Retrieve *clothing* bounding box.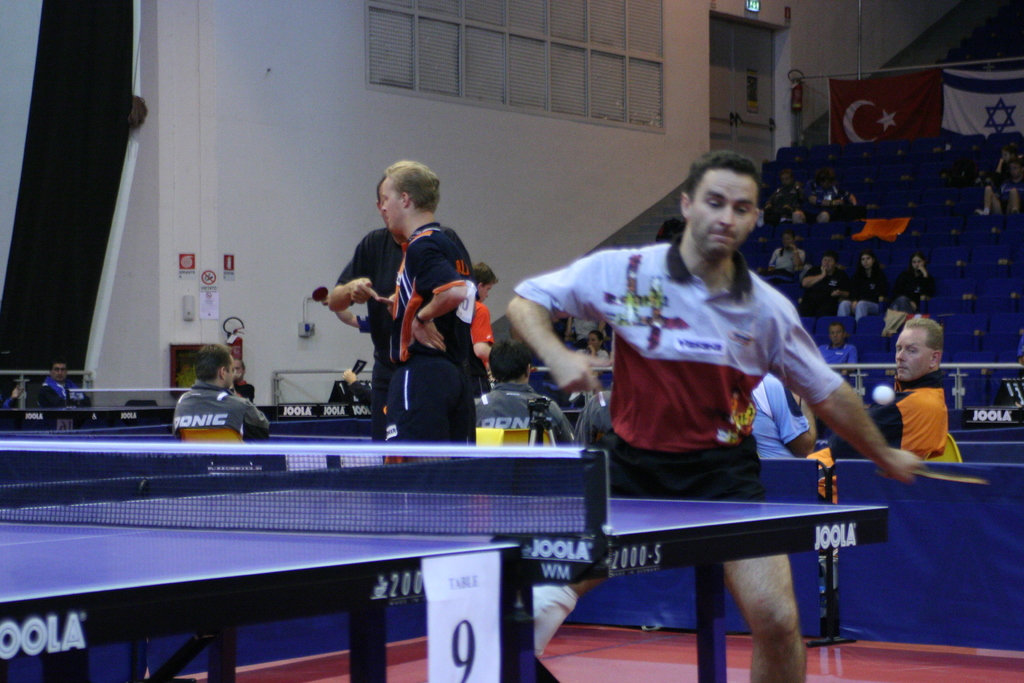
Bounding box: box(752, 374, 811, 461).
